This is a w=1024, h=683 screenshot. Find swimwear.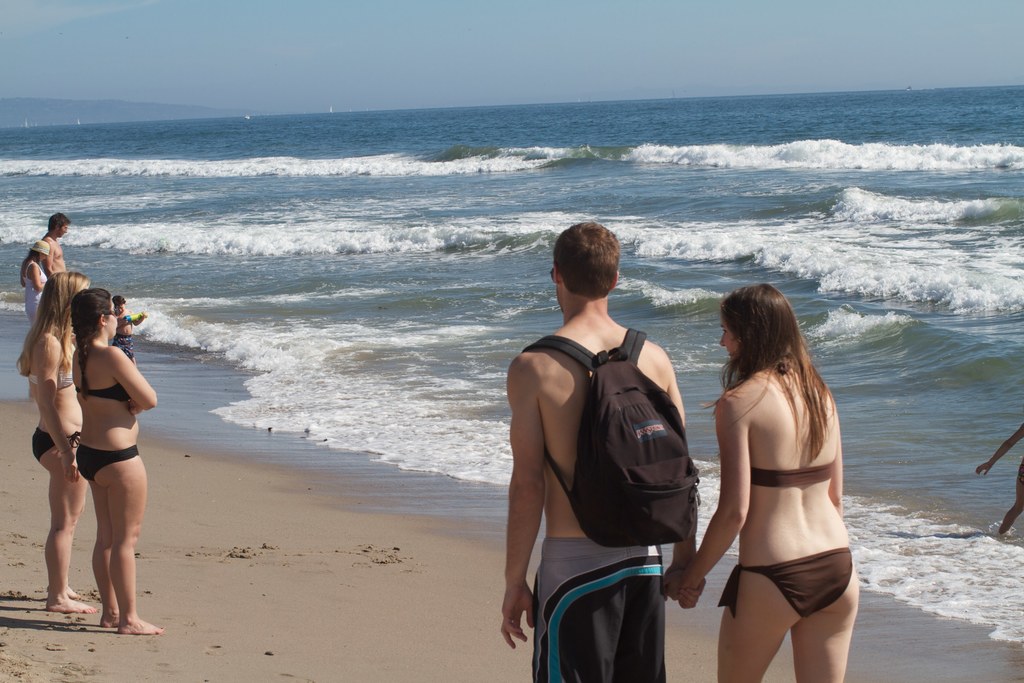
Bounding box: 751, 464, 837, 488.
